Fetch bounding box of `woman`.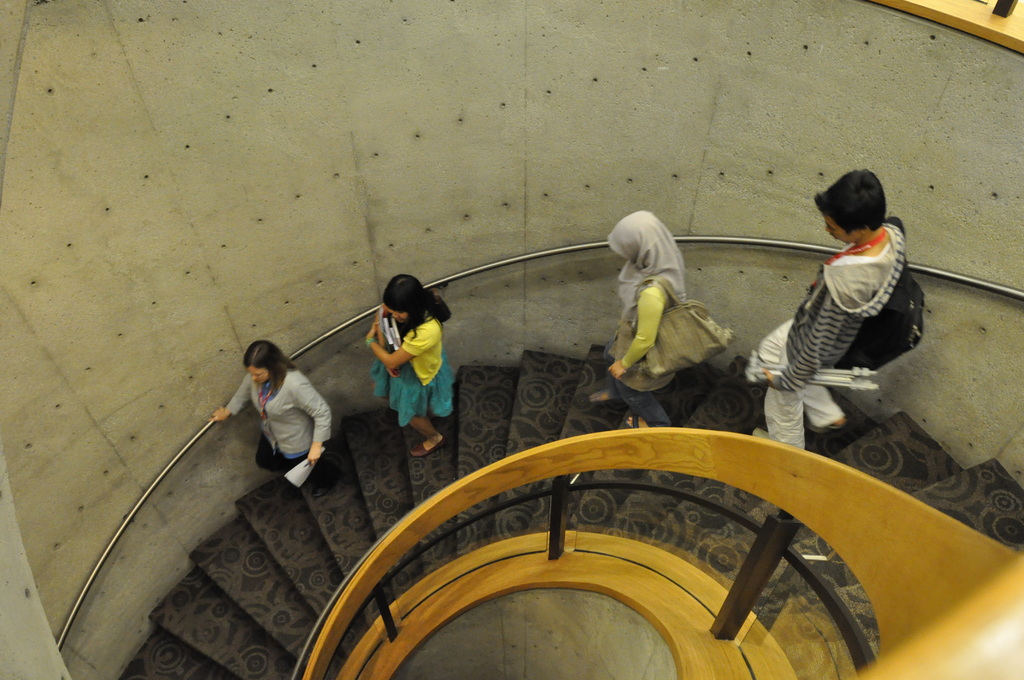
Bbox: region(364, 269, 459, 460).
